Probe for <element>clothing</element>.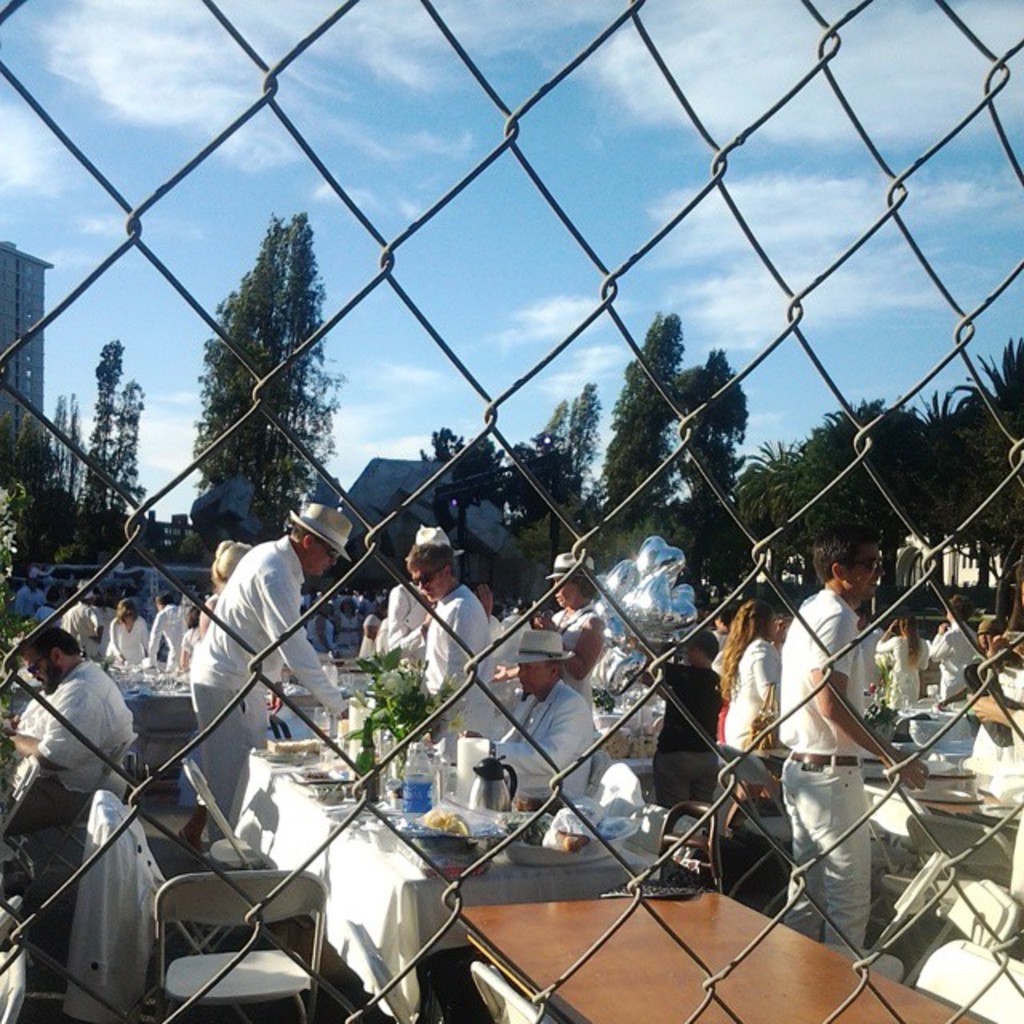
Probe result: (left=776, top=592, right=858, bottom=949).
